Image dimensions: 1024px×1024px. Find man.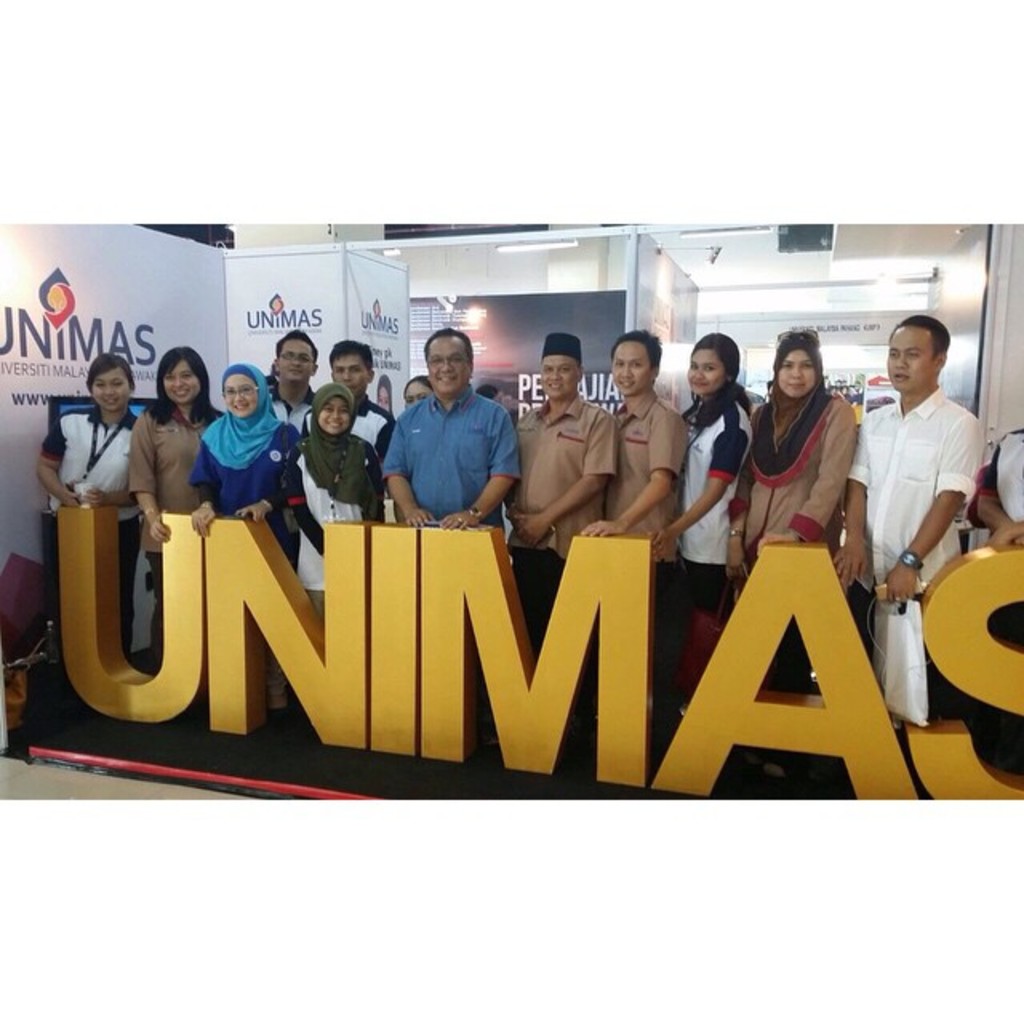
crop(515, 336, 611, 662).
